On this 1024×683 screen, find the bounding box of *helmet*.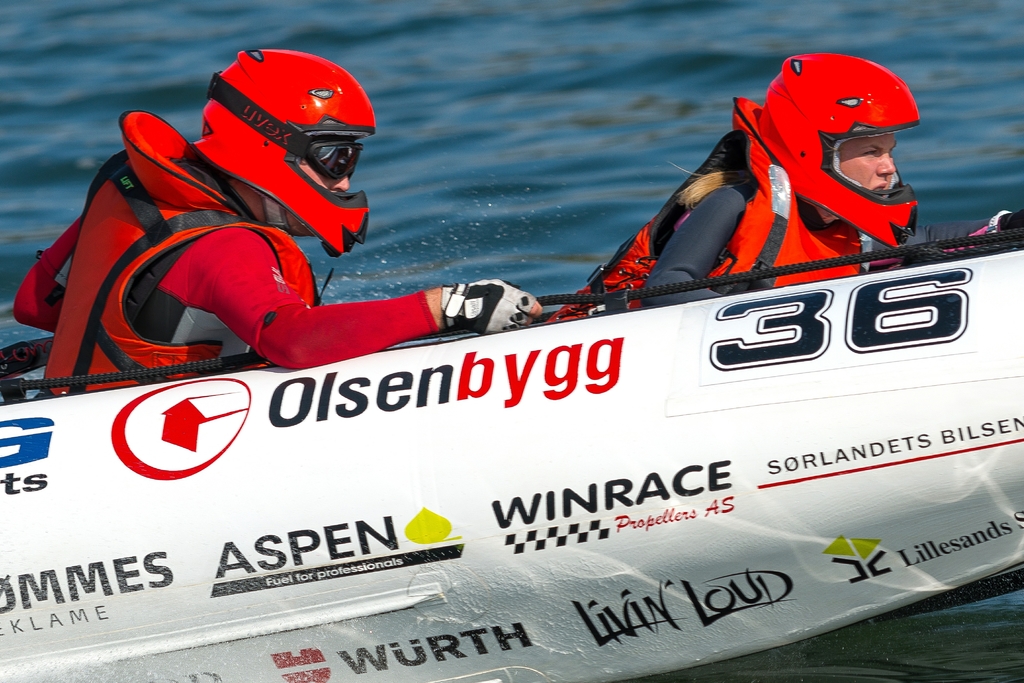
Bounding box: BBox(184, 51, 369, 246).
